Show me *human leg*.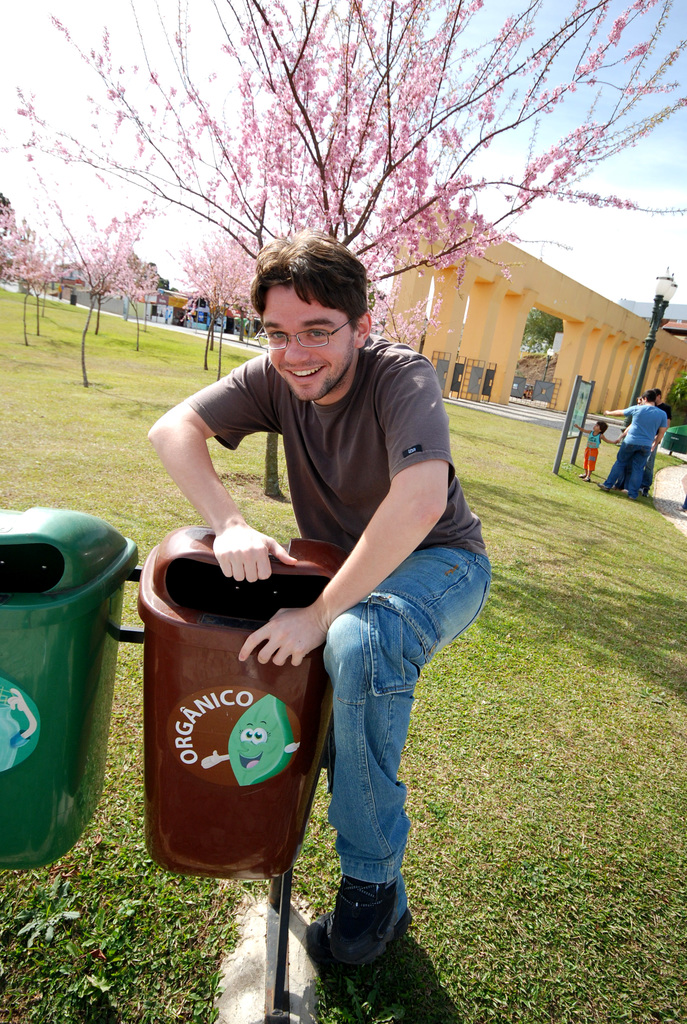
*human leg* is here: box=[320, 545, 496, 970].
